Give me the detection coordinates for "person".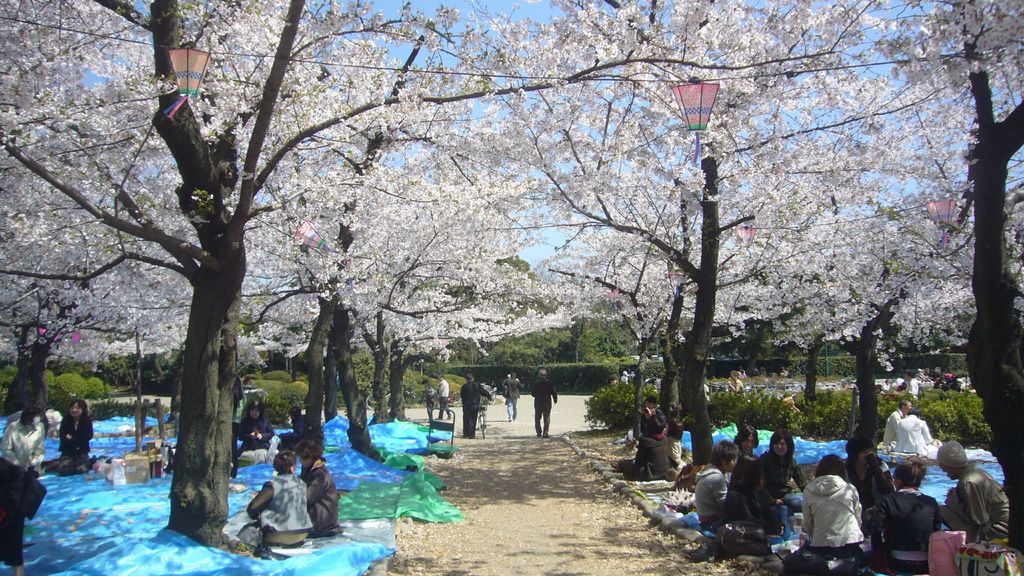
[44, 403, 64, 435].
